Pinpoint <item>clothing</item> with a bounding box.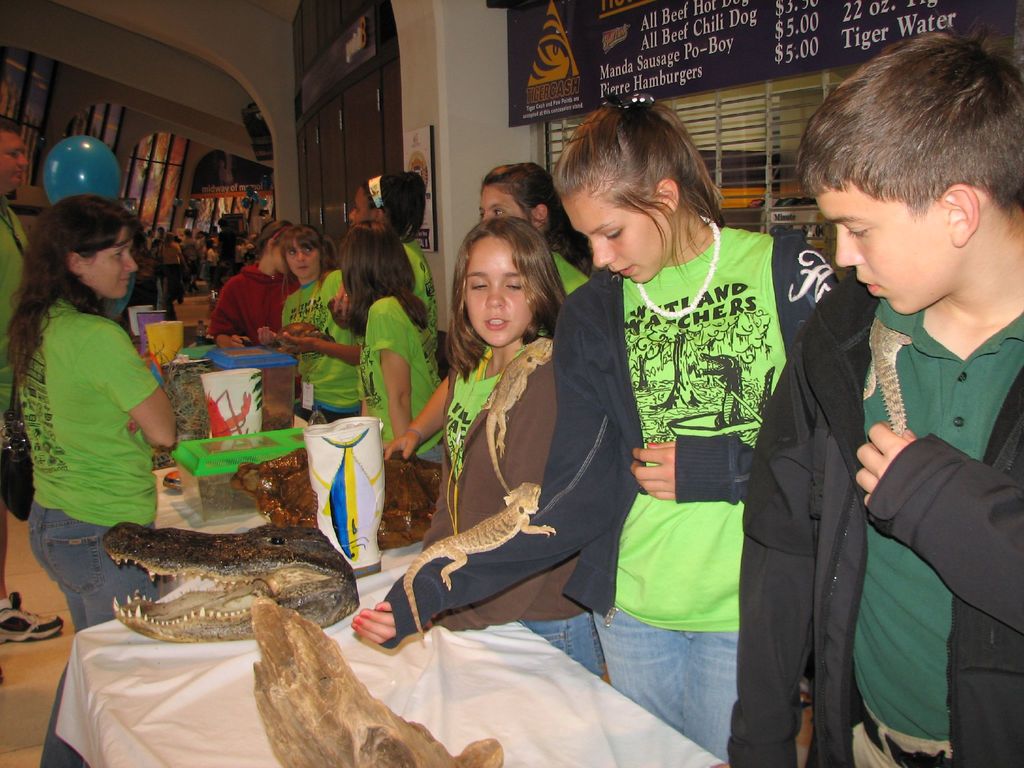
(left=0, top=198, right=36, bottom=513).
